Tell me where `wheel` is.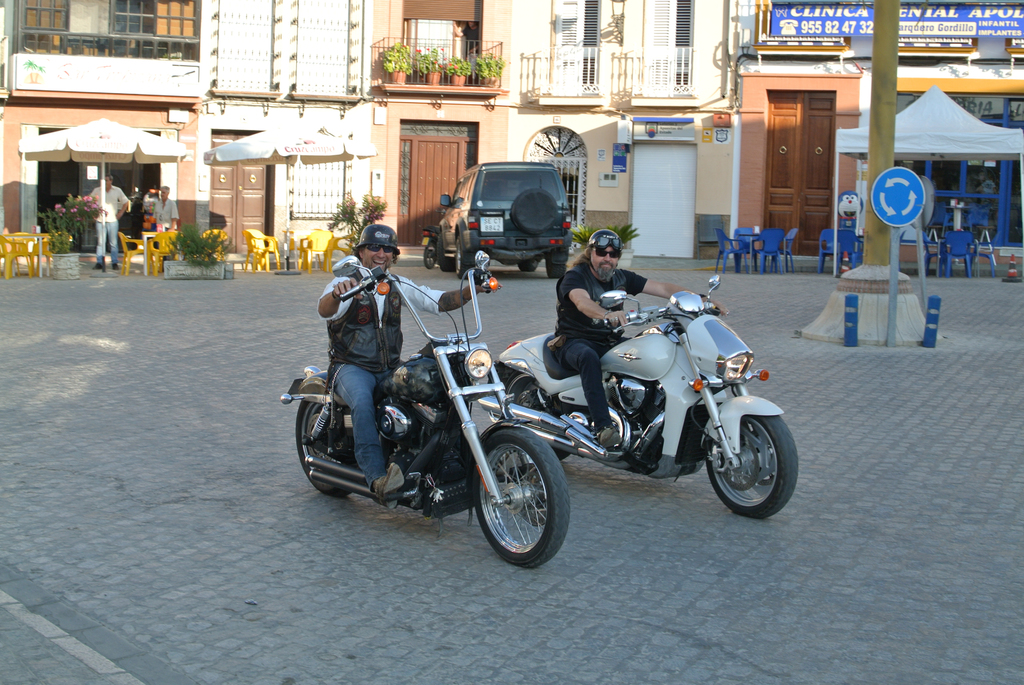
`wheel` is at region(545, 253, 570, 279).
